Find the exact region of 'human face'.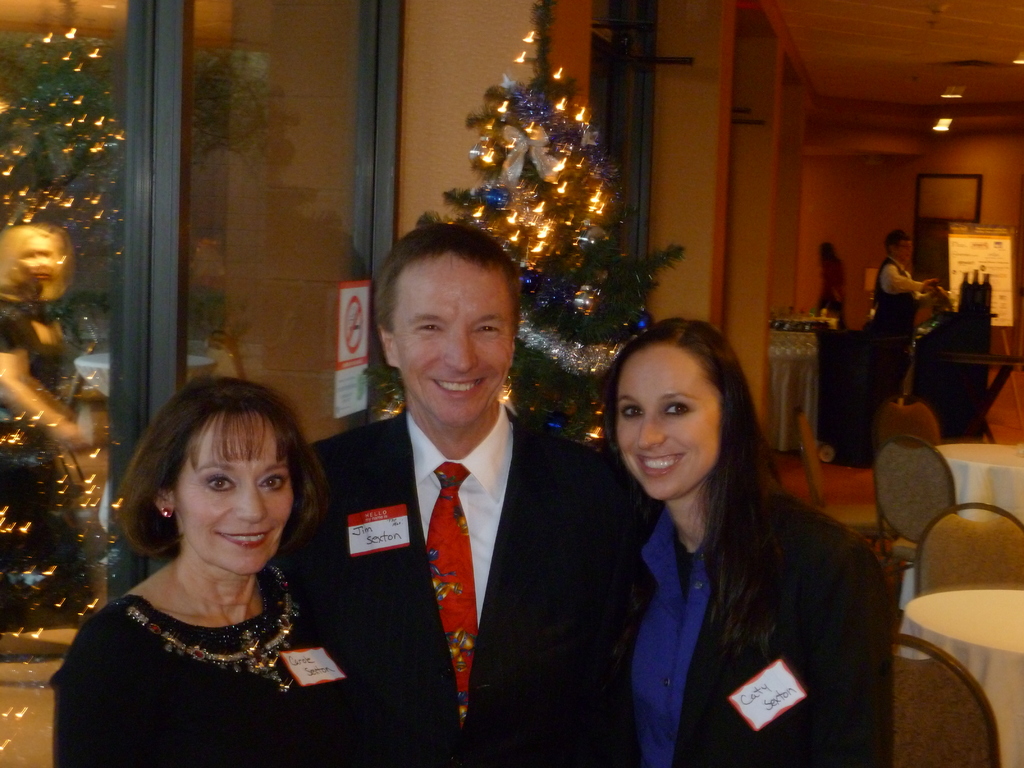
Exact region: [396,255,514,429].
